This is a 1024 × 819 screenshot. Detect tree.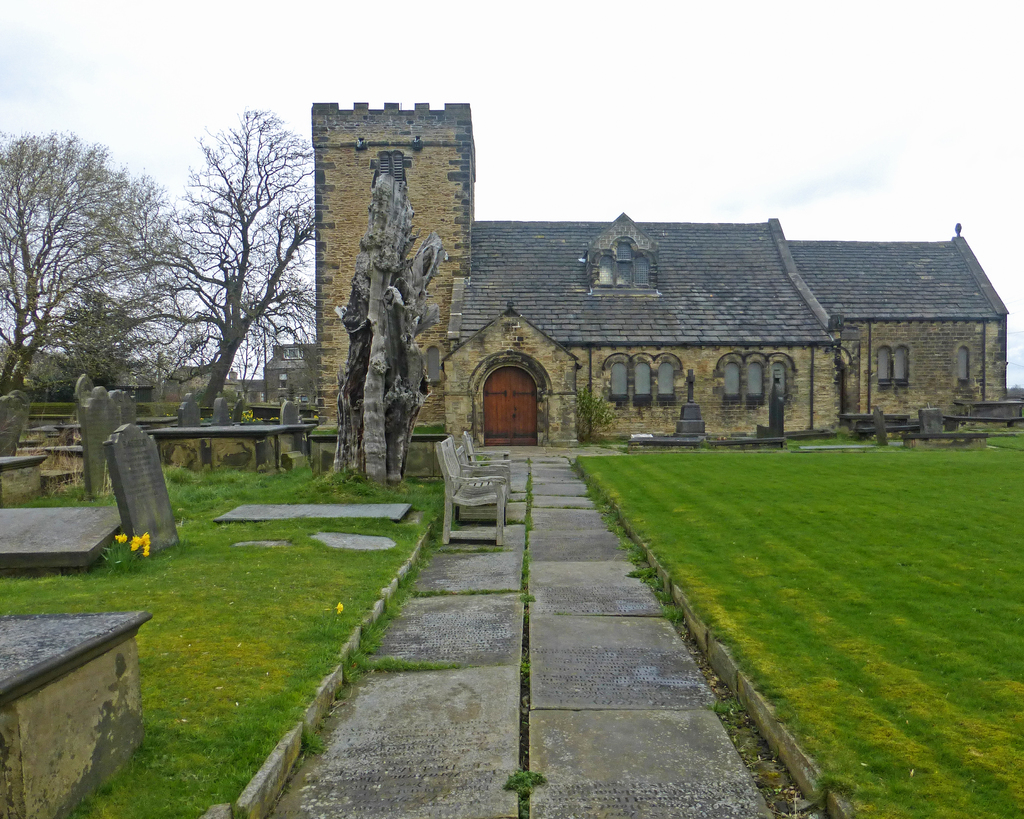
l=0, t=131, r=182, b=383.
